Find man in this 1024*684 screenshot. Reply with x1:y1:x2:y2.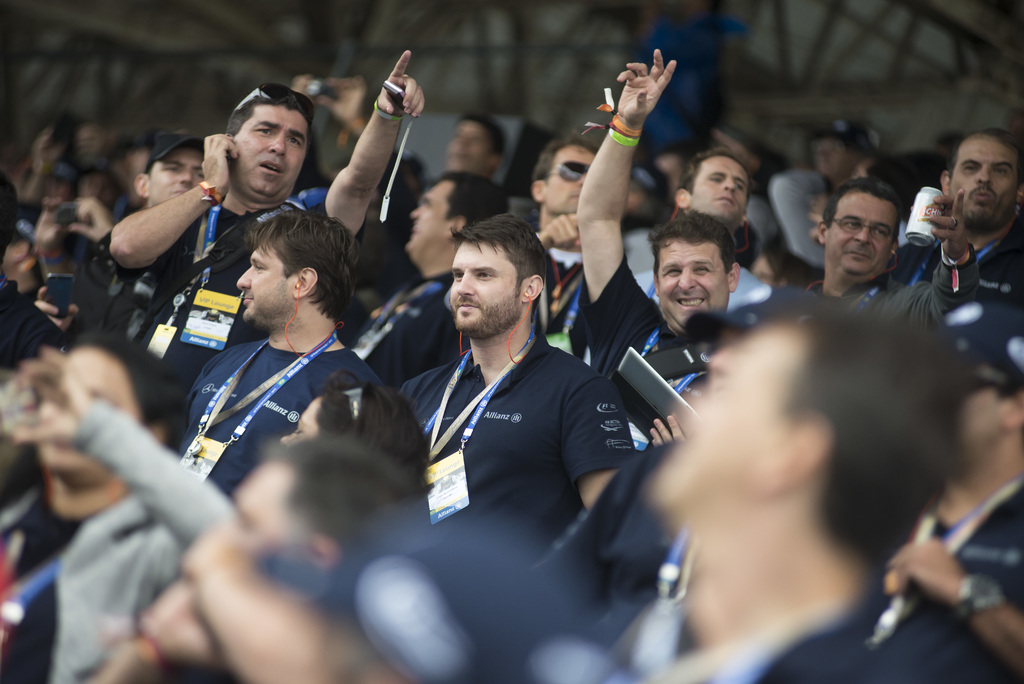
0:328:232:683.
